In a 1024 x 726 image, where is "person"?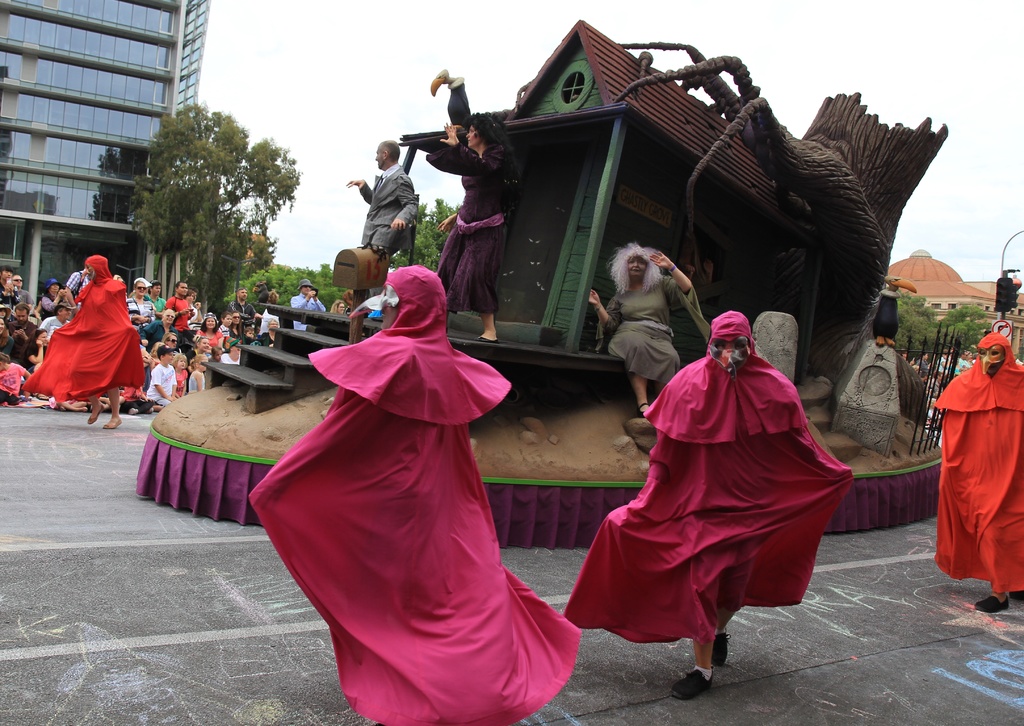
<region>347, 144, 426, 303</region>.
